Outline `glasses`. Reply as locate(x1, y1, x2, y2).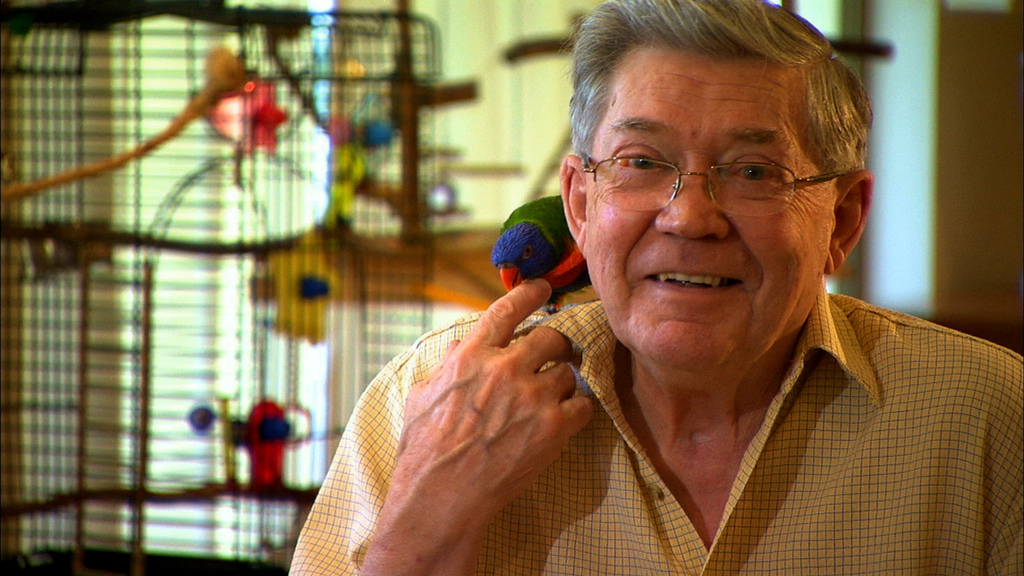
locate(573, 122, 859, 207).
